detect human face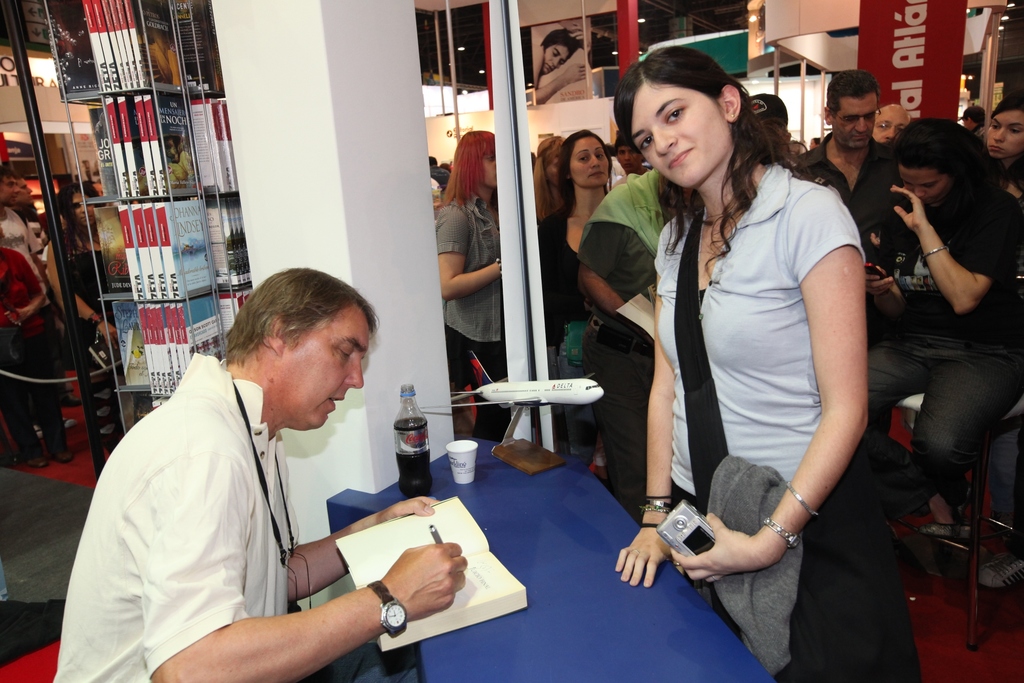
Rect(541, 40, 566, 75)
